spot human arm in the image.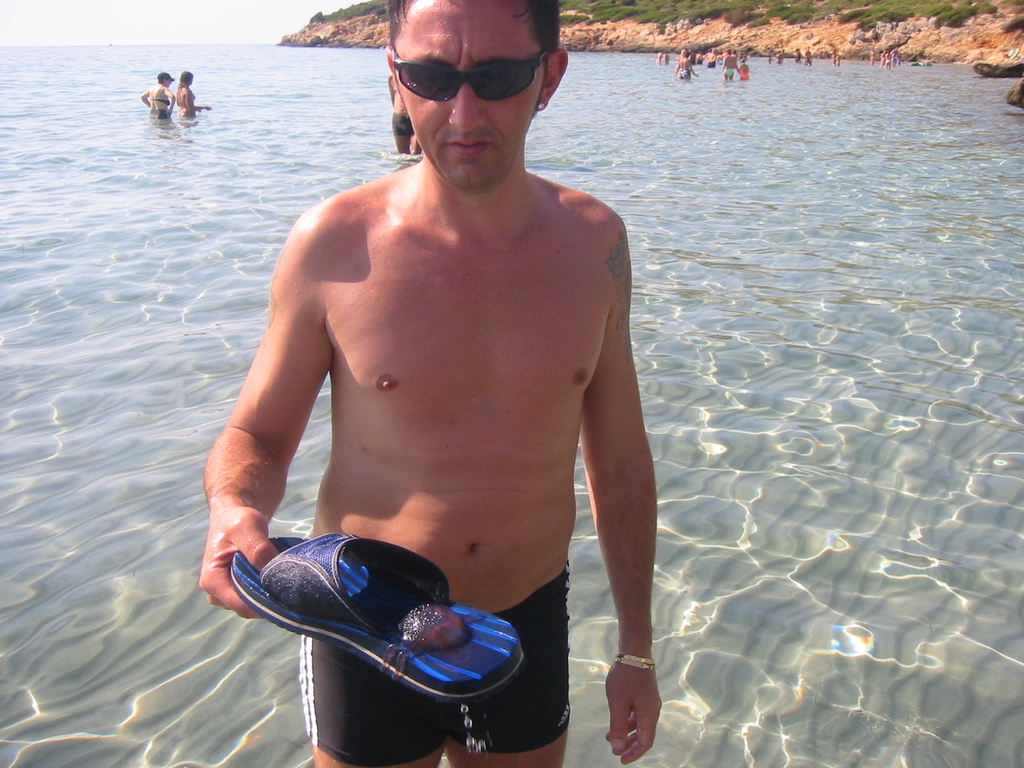
human arm found at 163, 87, 173, 115.
